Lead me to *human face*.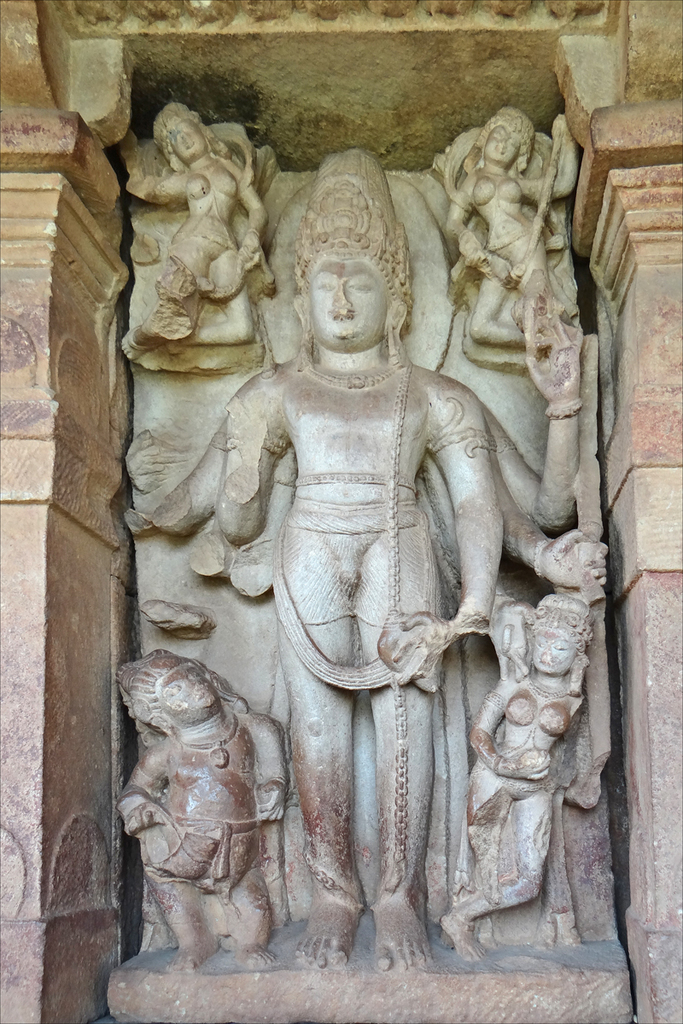
Lead to 314/252/390/344.
